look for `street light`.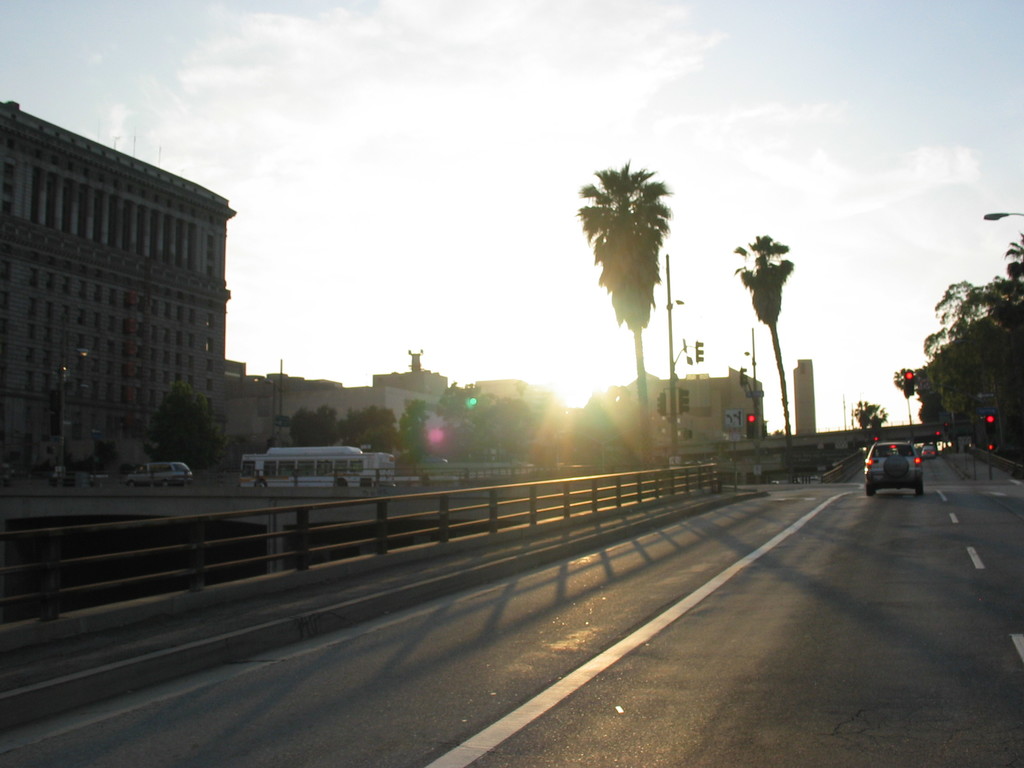
Found: region(979, 212, 1023, 228).
